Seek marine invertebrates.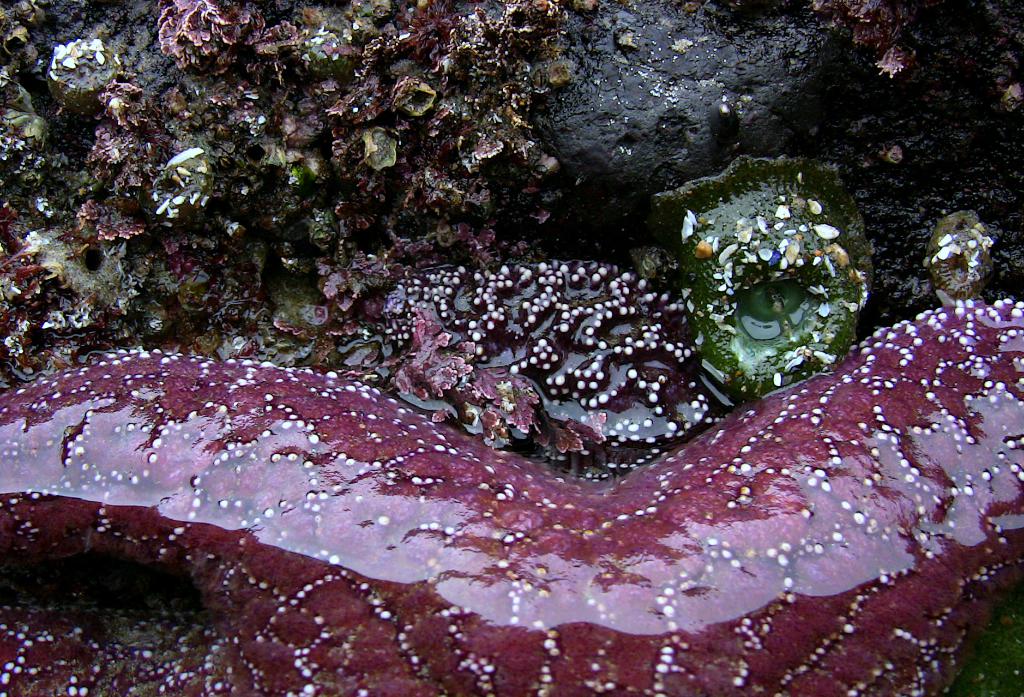
(x1=645, y1=143, x2=905, y2=463).
